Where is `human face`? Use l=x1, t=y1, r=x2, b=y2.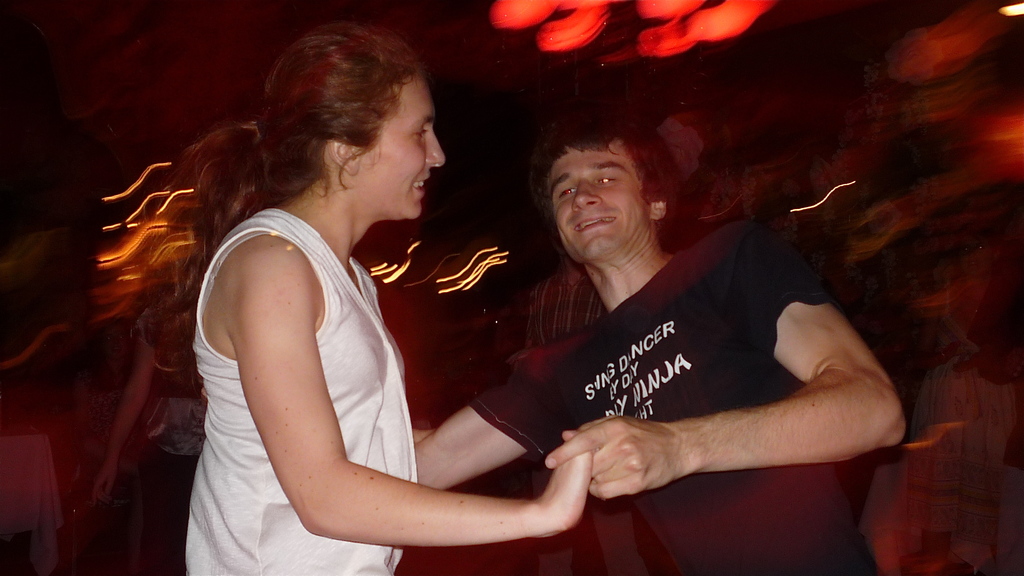
l=543, t=135, r=650, b=261.
